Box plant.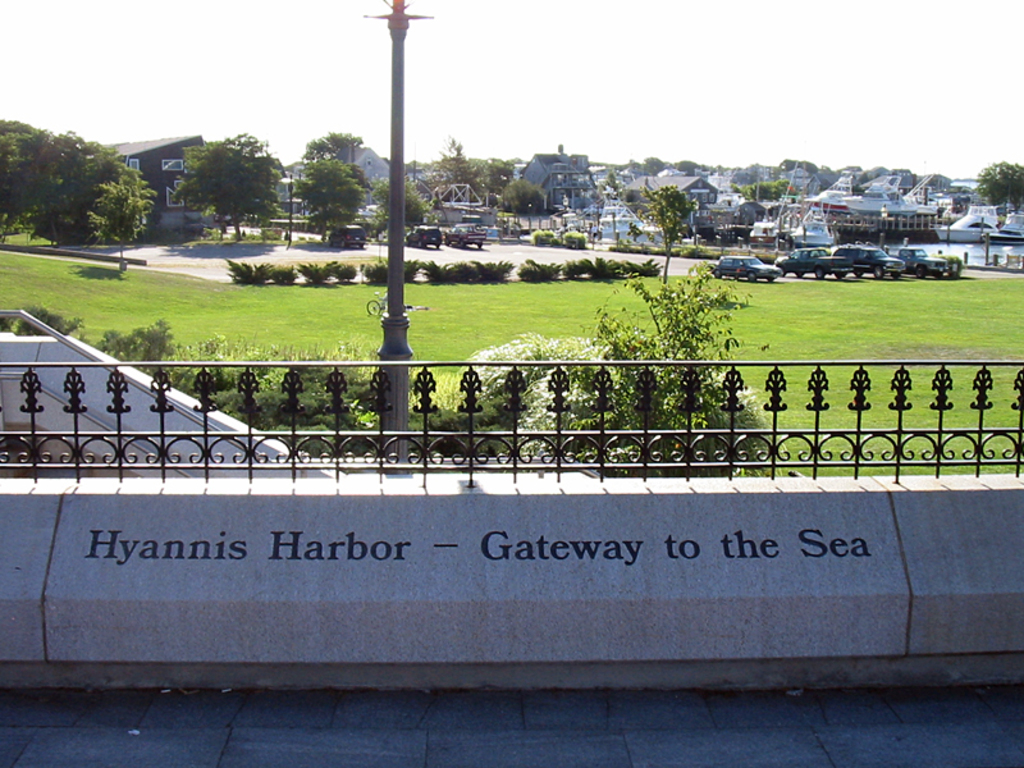
<bbox>438, 329, 759, 449</bbox>.
